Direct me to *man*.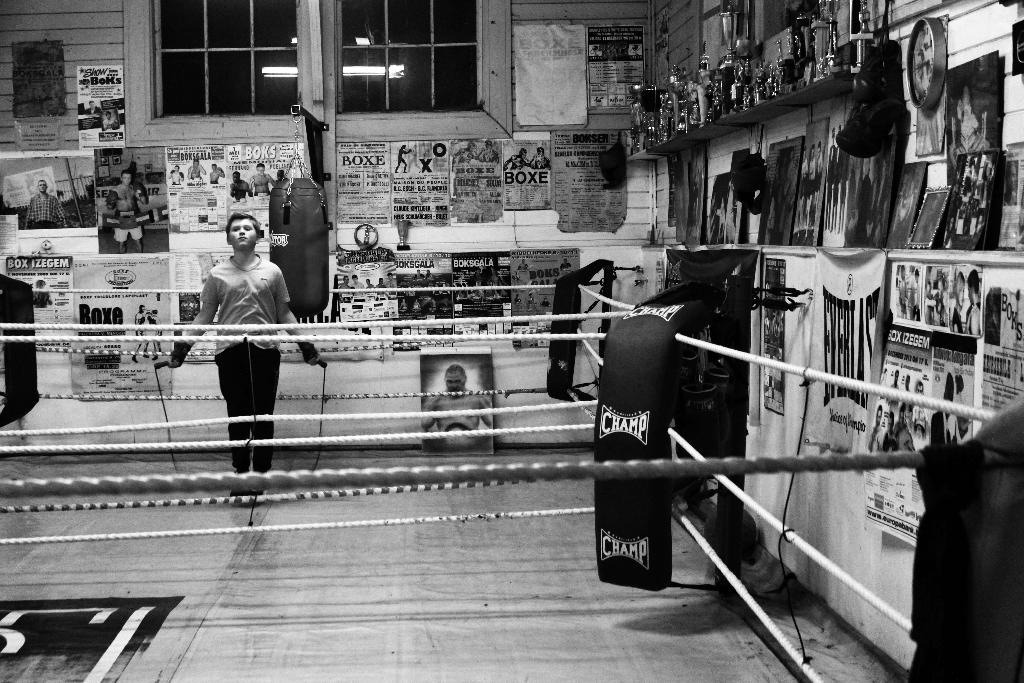
Direction: <bbox>385, 272, 399, 293</bbox>.
